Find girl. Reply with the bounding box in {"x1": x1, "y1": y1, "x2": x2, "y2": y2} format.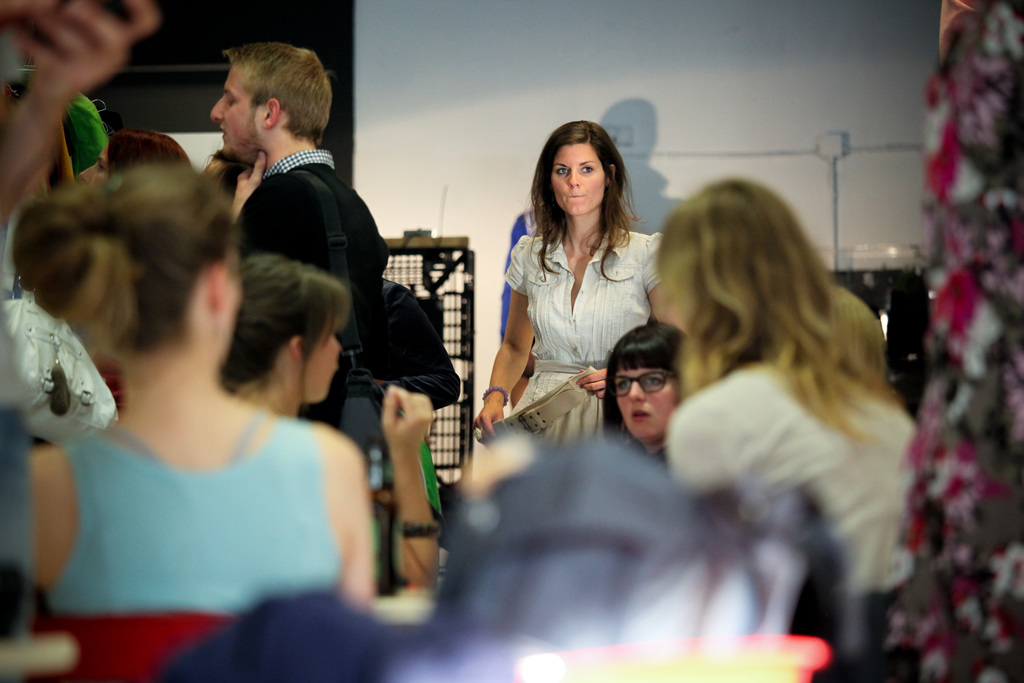
{"x1": 215, "y1": 256, "x2": 442, "y2": 595}.
